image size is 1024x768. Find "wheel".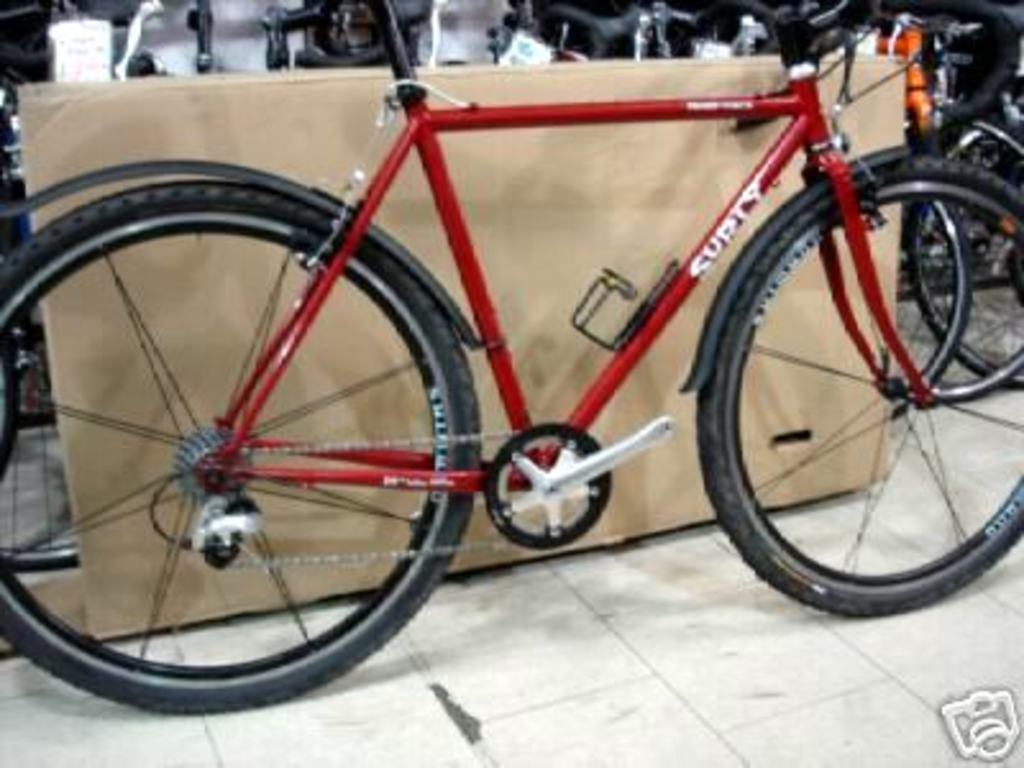
[712,141,1009,625].
